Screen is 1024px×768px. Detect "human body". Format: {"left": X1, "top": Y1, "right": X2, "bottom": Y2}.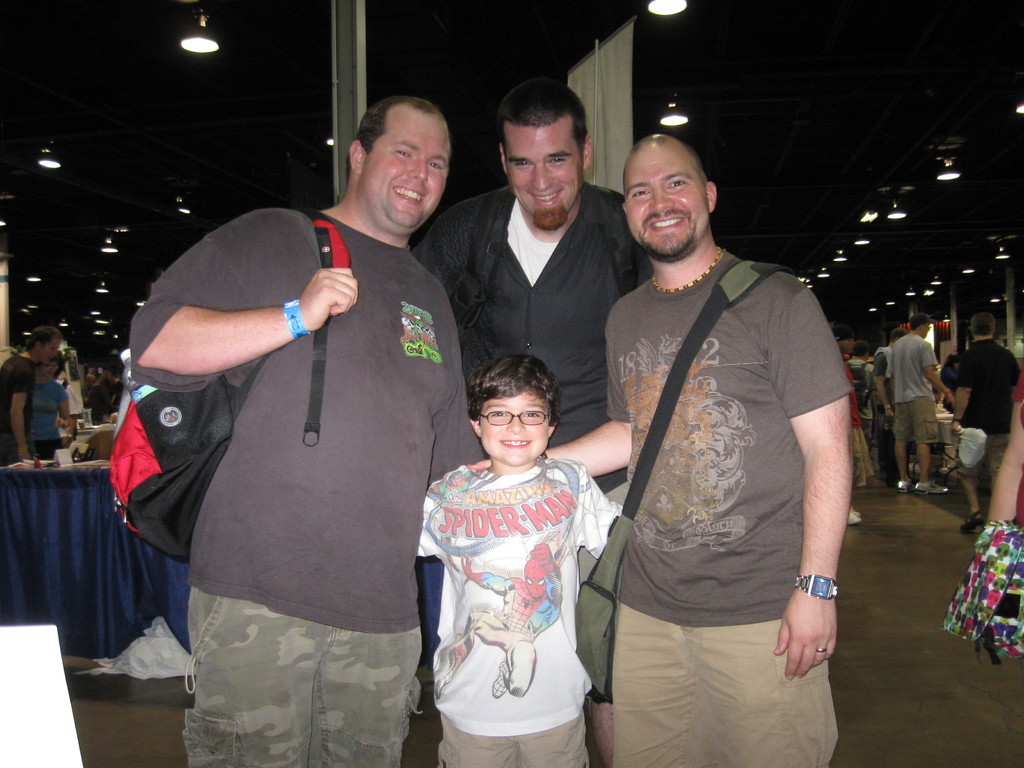
{"left": 0, "top": 324, "right": 59, "bottom": 460}.
